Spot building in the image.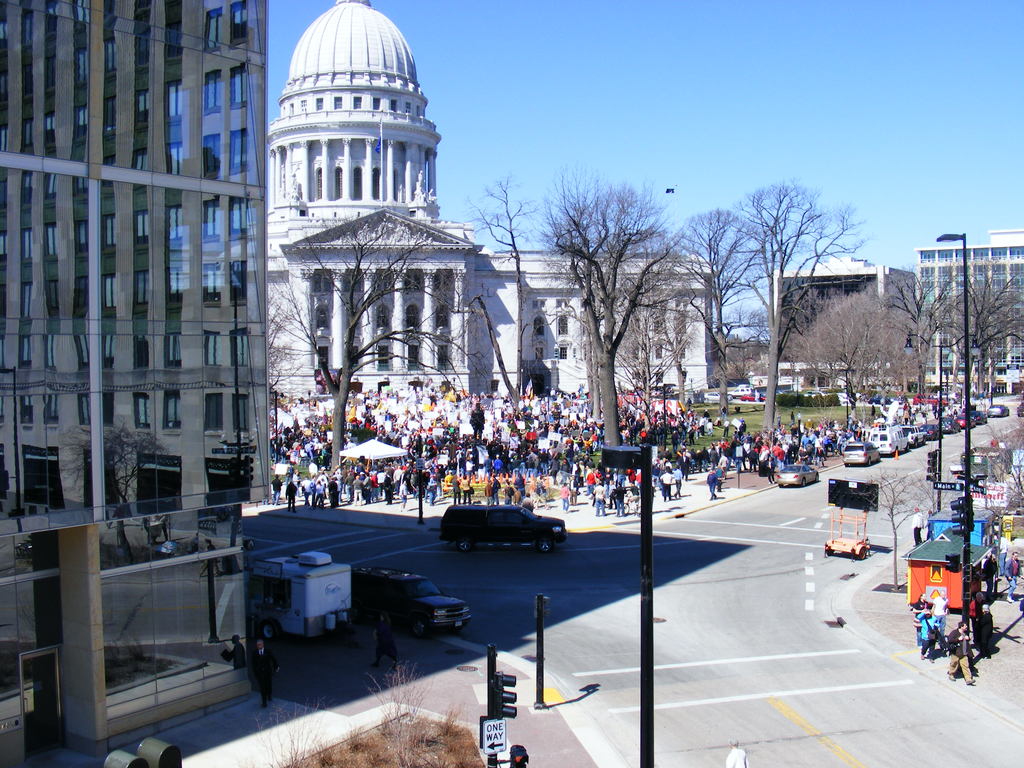
building found at select_region(916, 225, 1023, 398).
